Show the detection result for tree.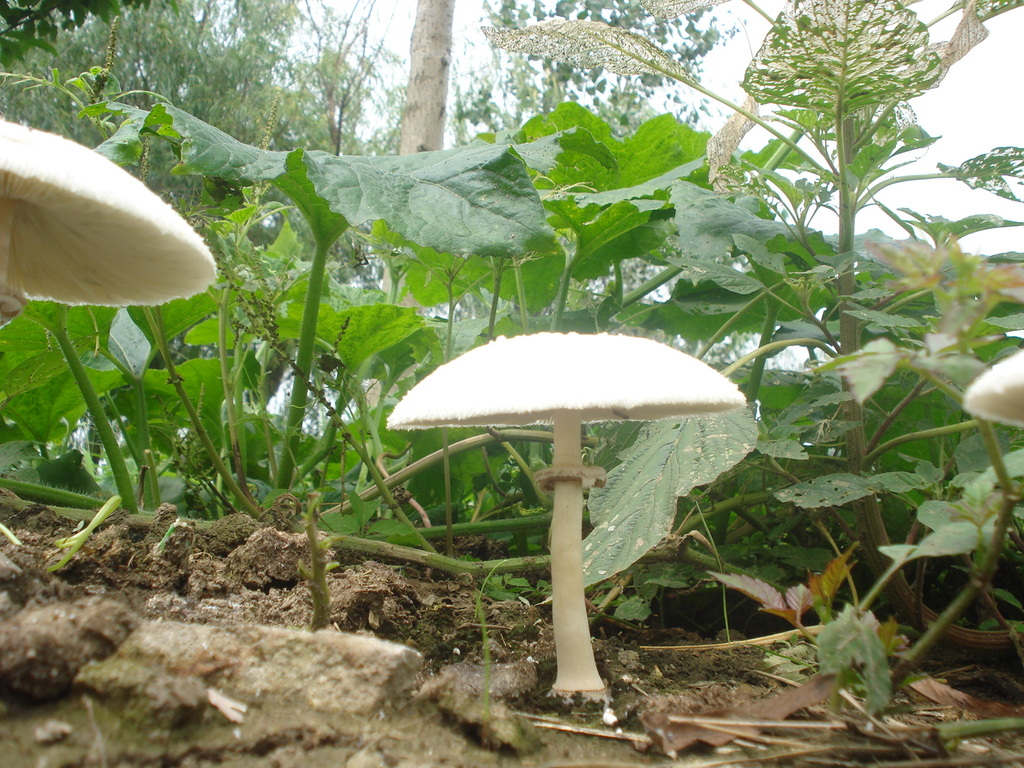
395, 0, 443, 152.
